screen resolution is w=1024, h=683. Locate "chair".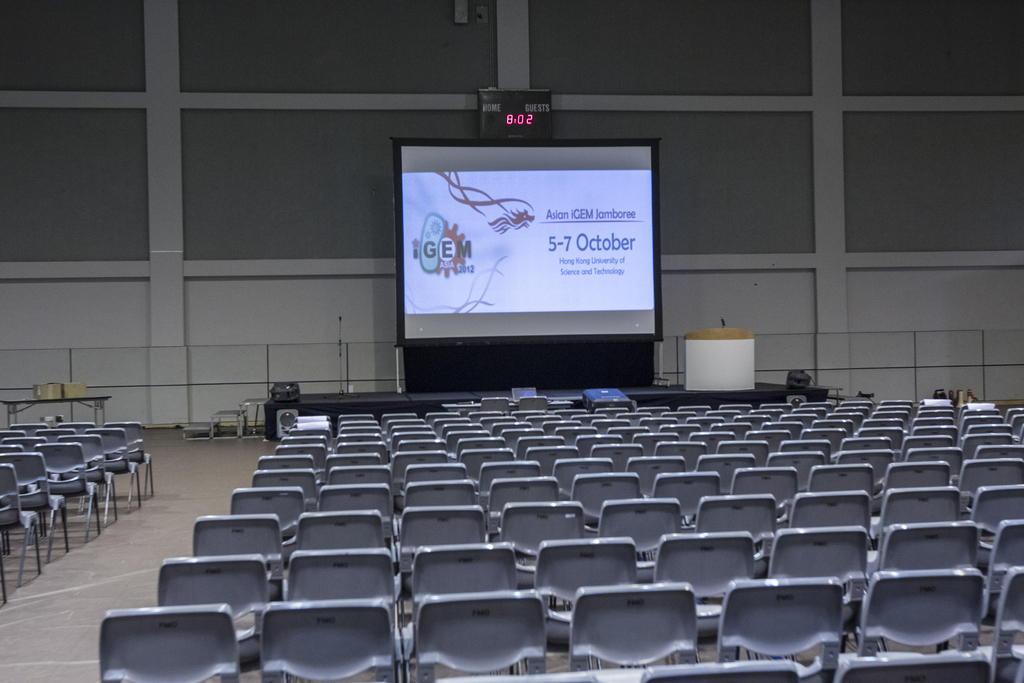
l=154, t=554, r=278, b=633.
